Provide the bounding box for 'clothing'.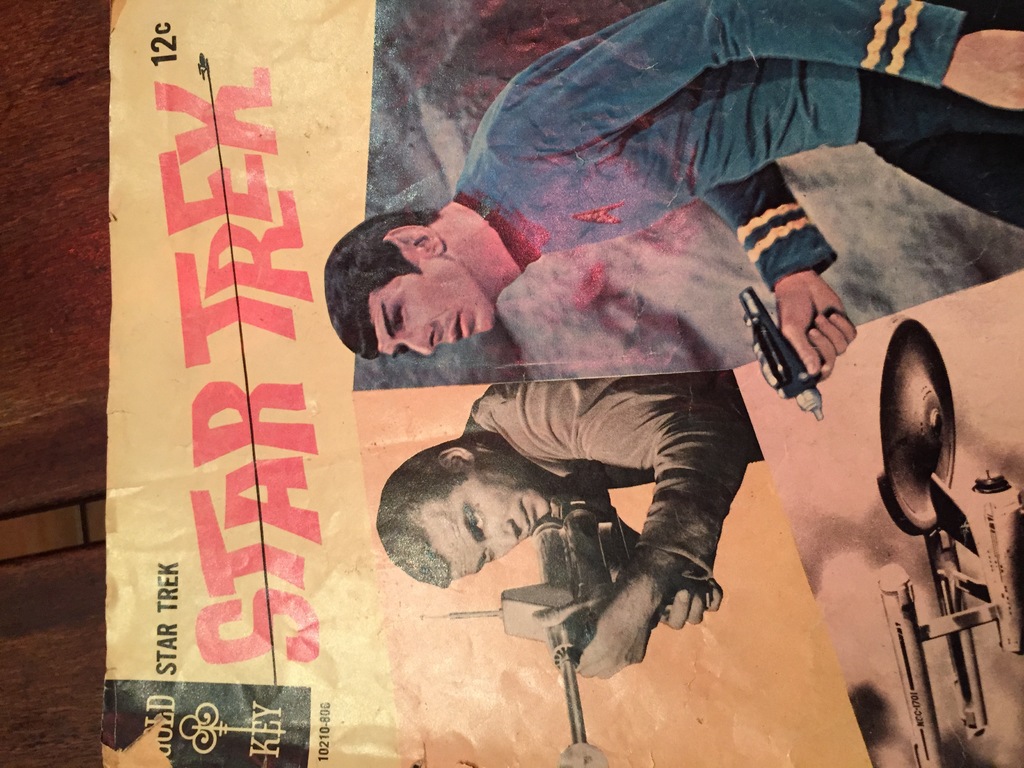
(x1=450, y1=0, x2=1019, y2=250).
